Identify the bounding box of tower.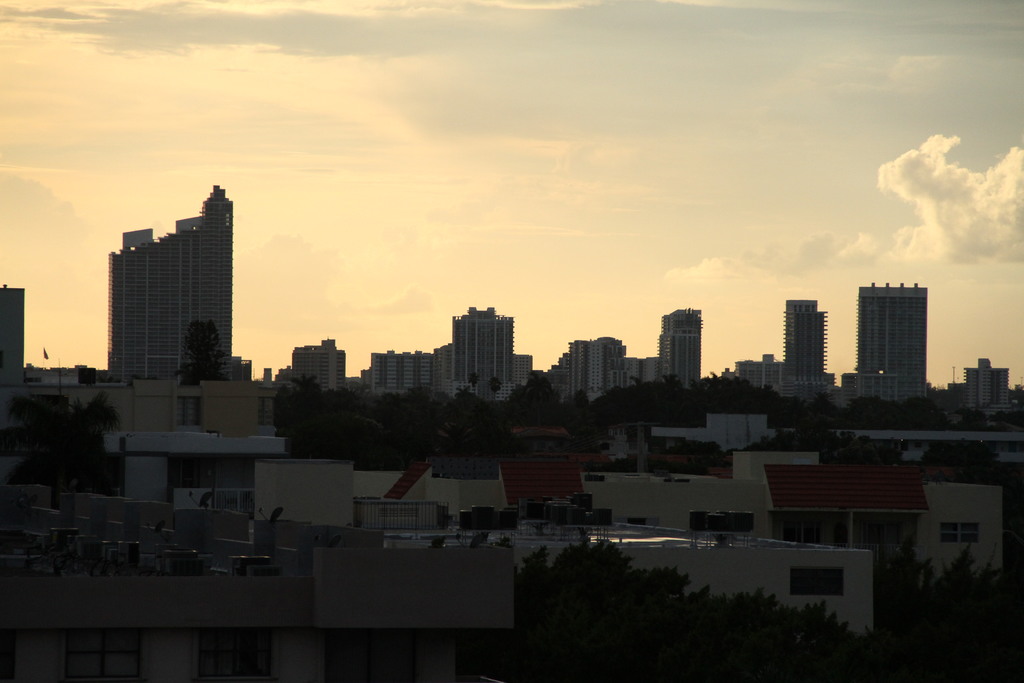
[left=794, top=309, right=823, bottom=374].
